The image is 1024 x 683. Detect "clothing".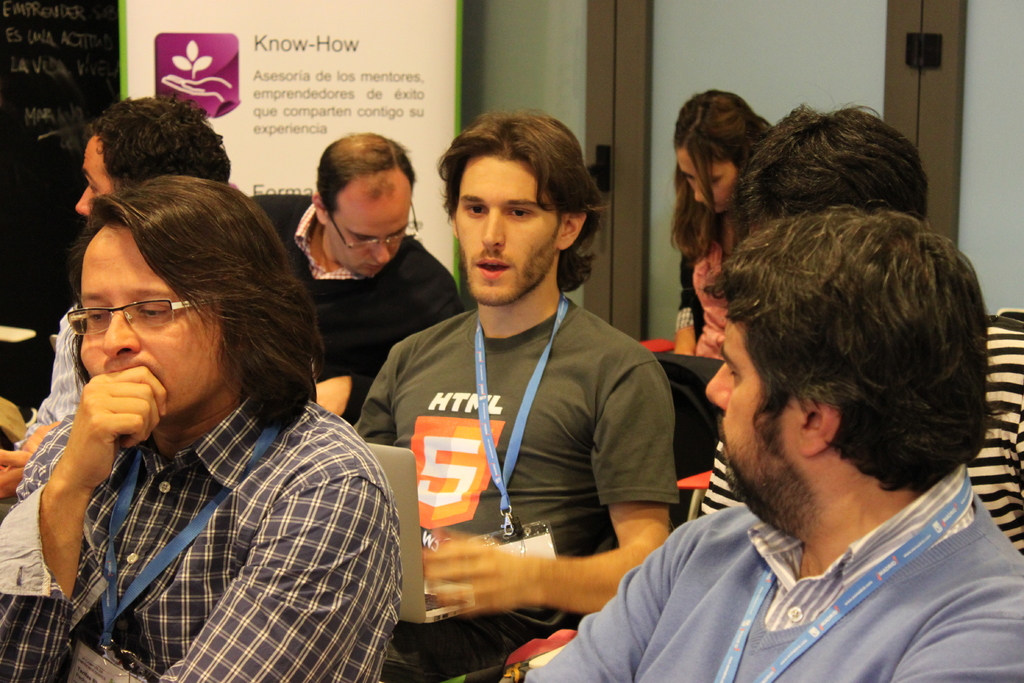
Detection: 20, 300, 86, 450.
